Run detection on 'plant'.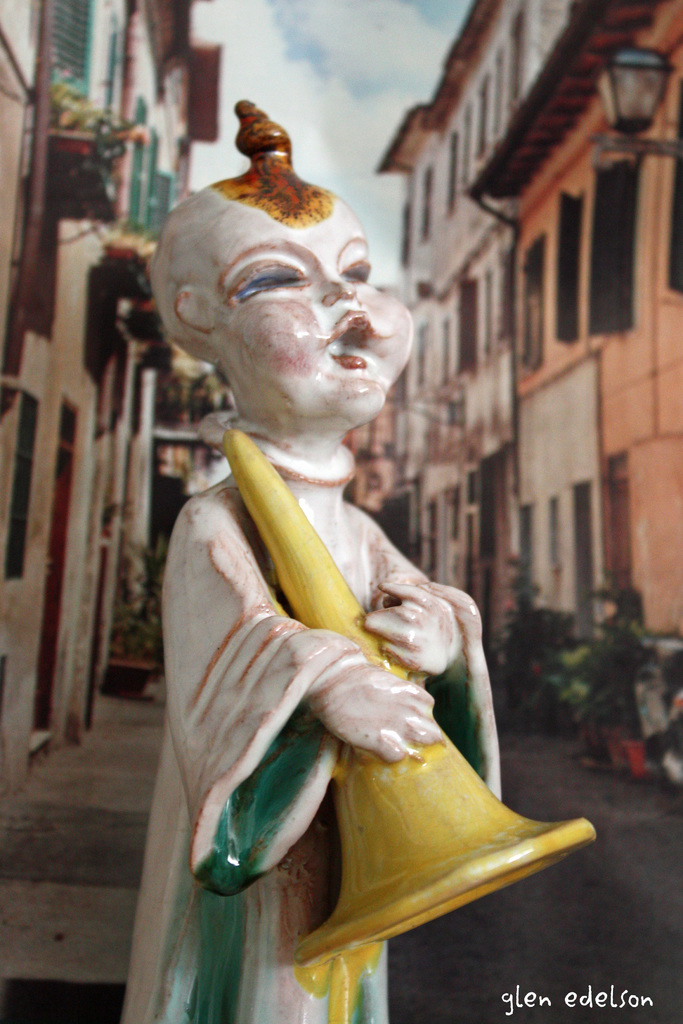
Result: (545, 564, 667, 760).
